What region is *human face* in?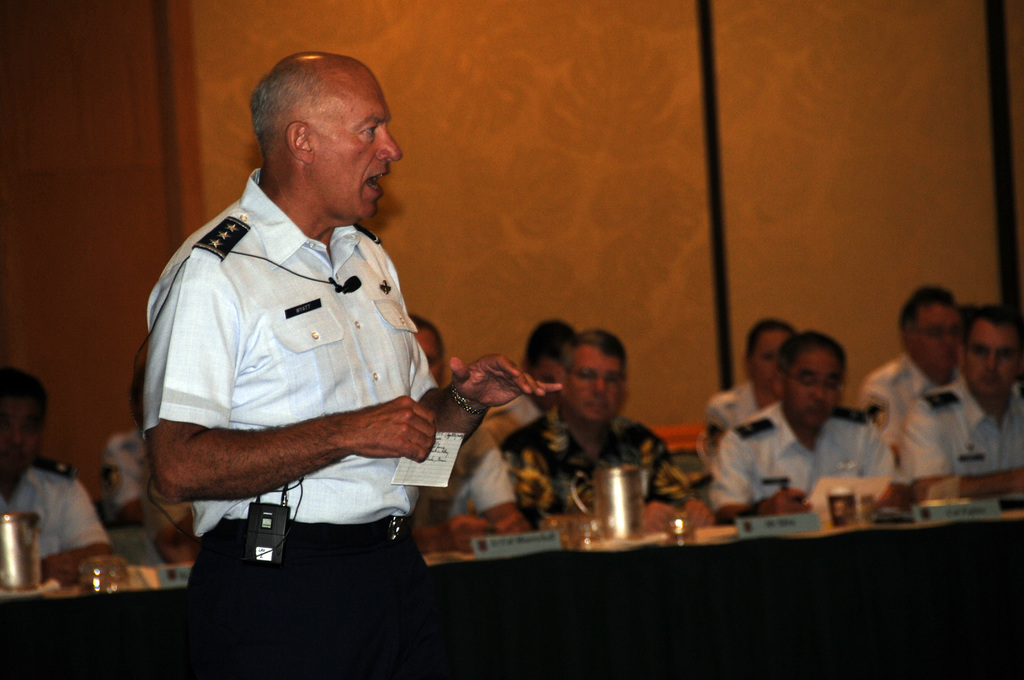
region(575, 352, 620, 428).
